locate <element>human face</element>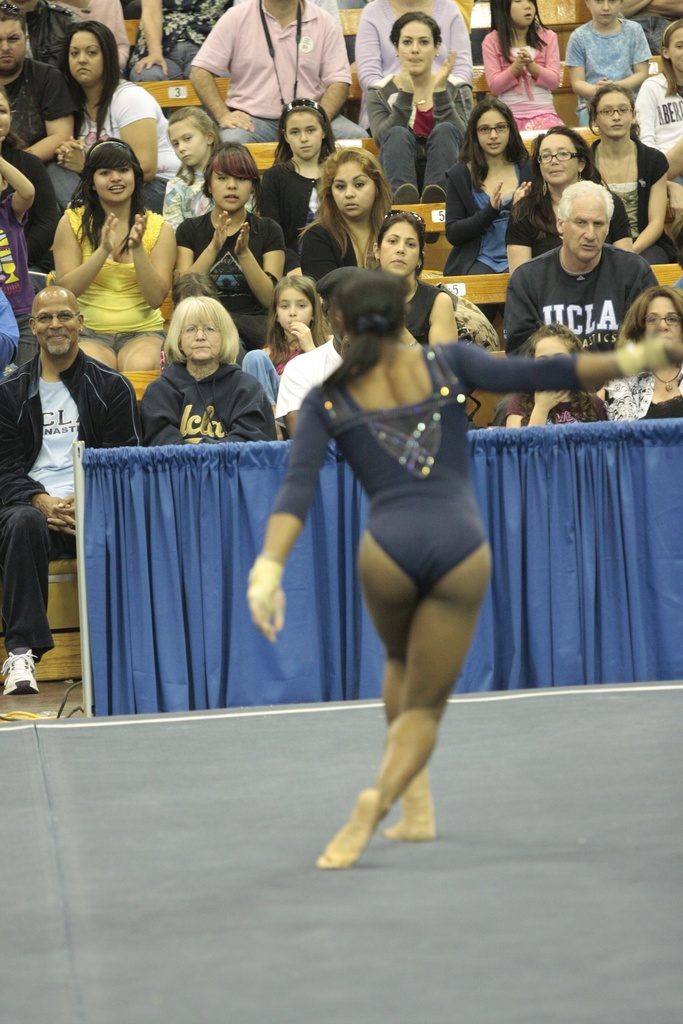
box=[534, 331, 567, 356]
